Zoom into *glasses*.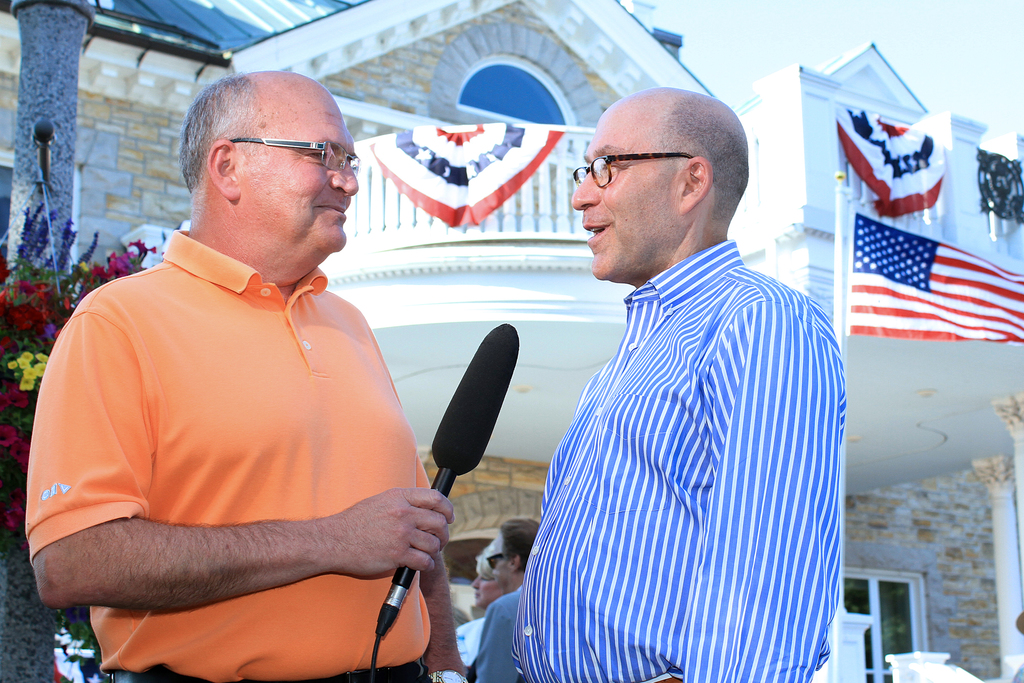
Zoom target: 232/133/358/168.
